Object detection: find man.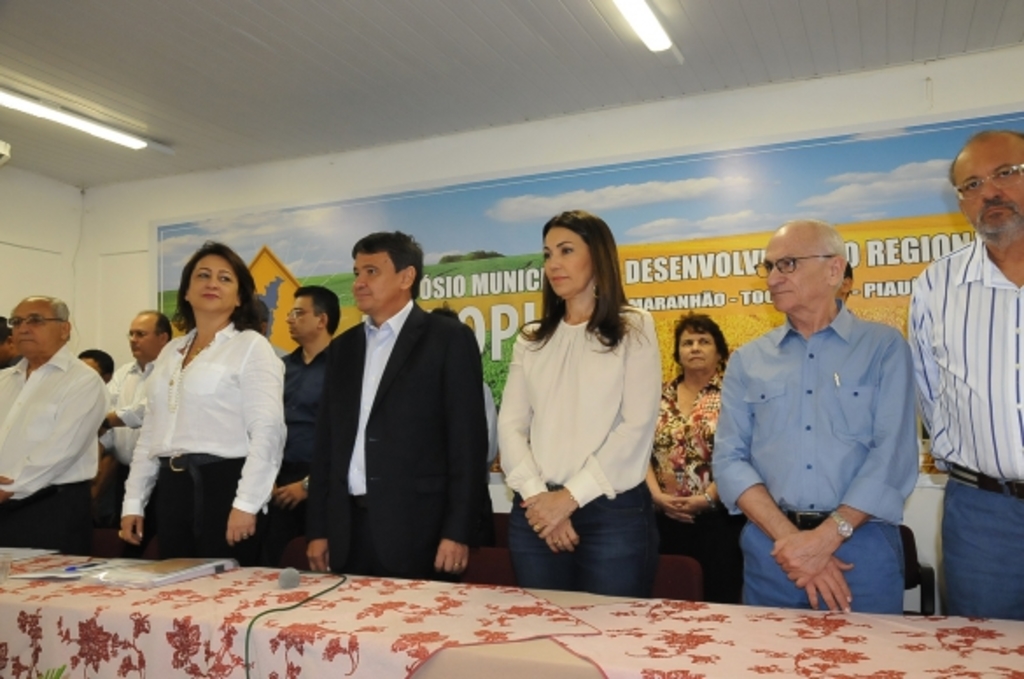
[x1=282, y1=282, x2=347, y2=567].
